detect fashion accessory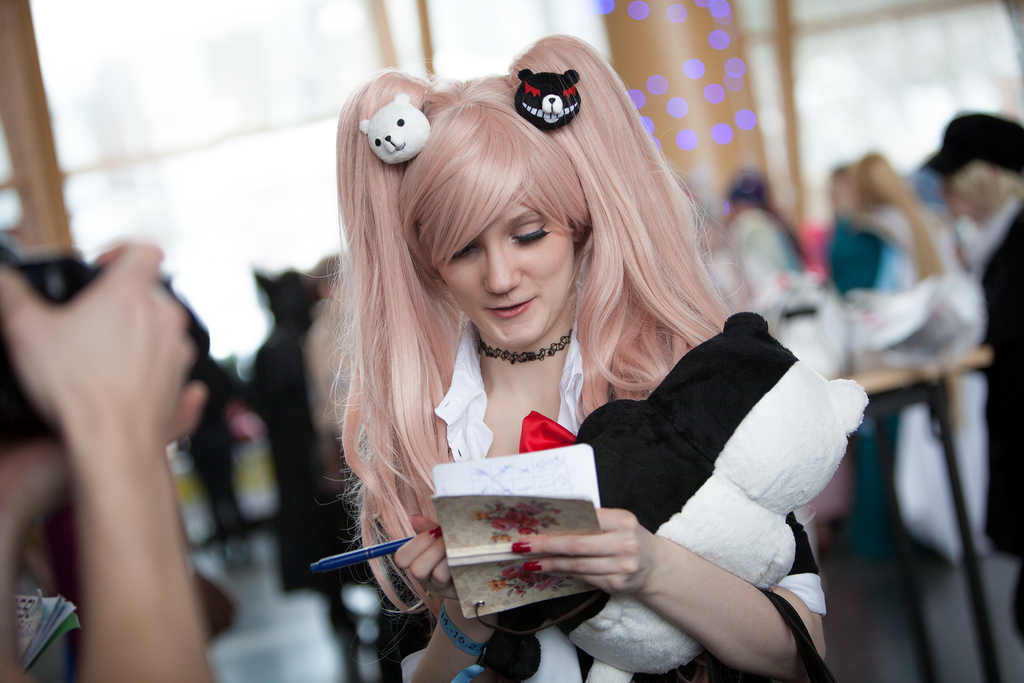
box(359, 94, 430, 167)
